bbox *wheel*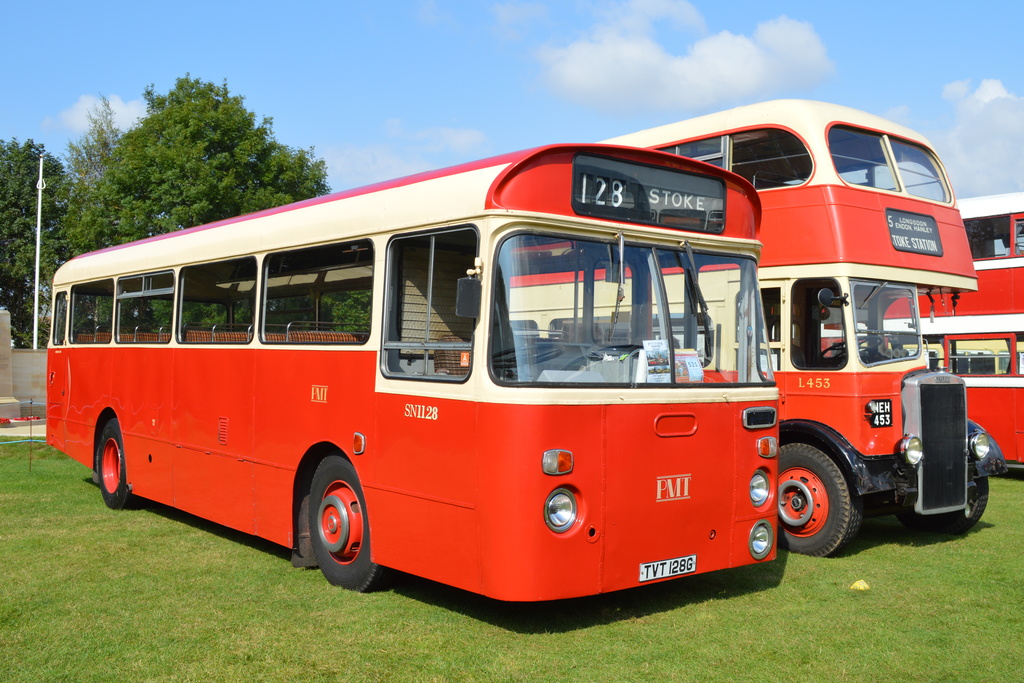
772 439 863 565
